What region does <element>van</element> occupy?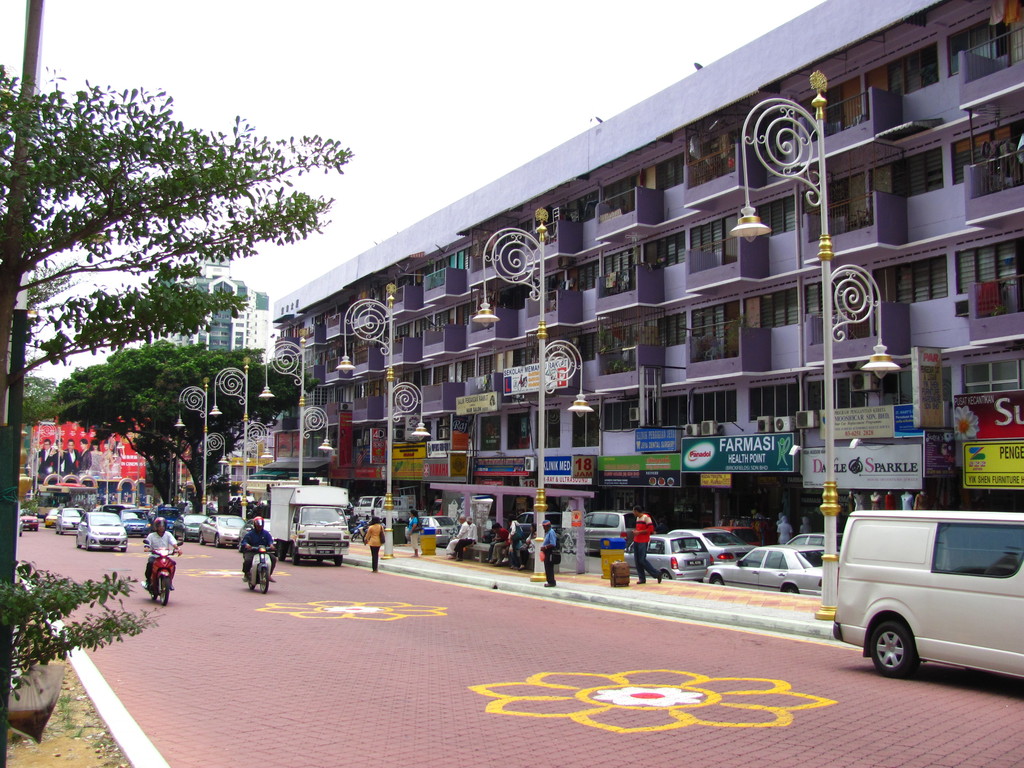
bbox=[829, 506, 1023, 681].
